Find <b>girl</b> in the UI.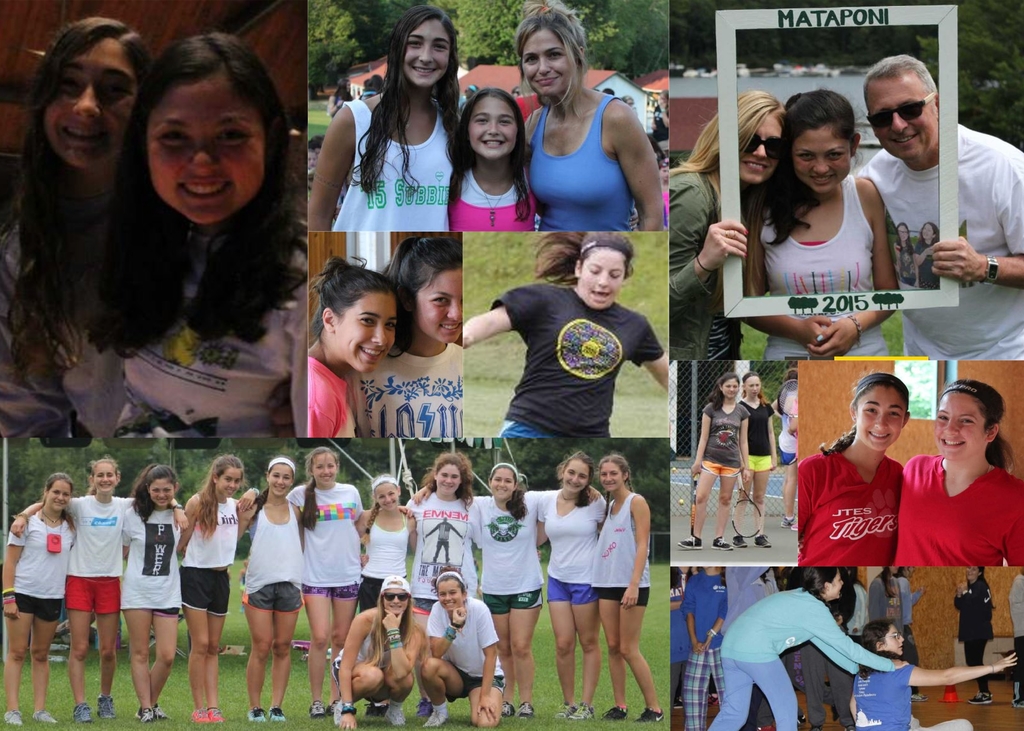
UI element at select_region(314, 4, 461, 233).
